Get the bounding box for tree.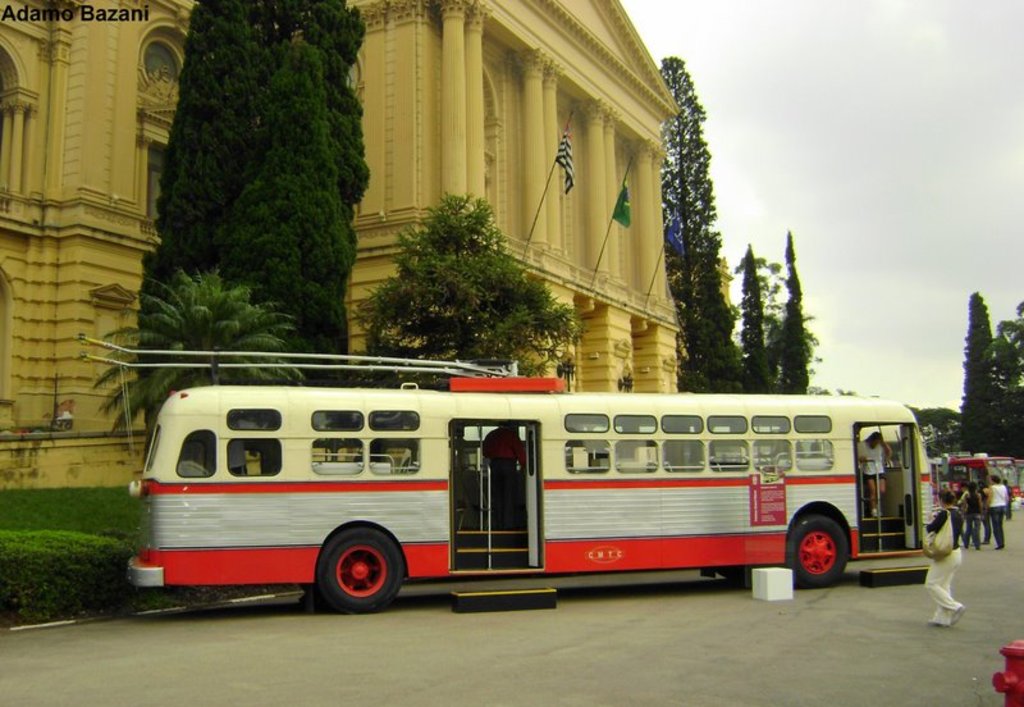
region(657, 55, 744, 392).
